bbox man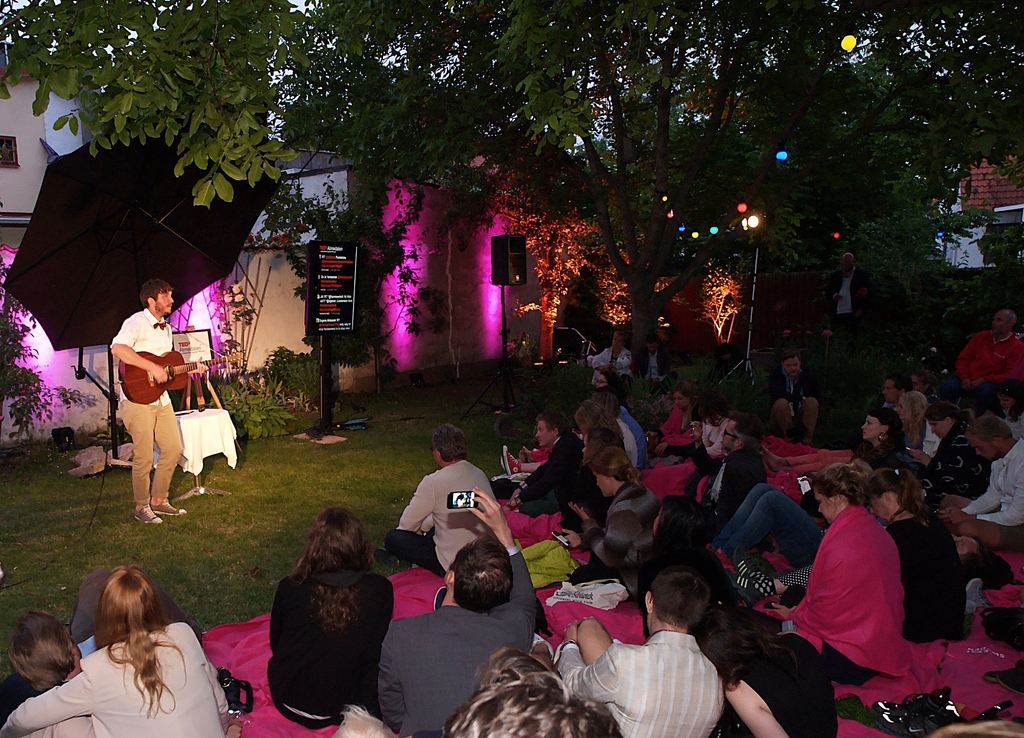
locate(935, 412, 1023, 549)
